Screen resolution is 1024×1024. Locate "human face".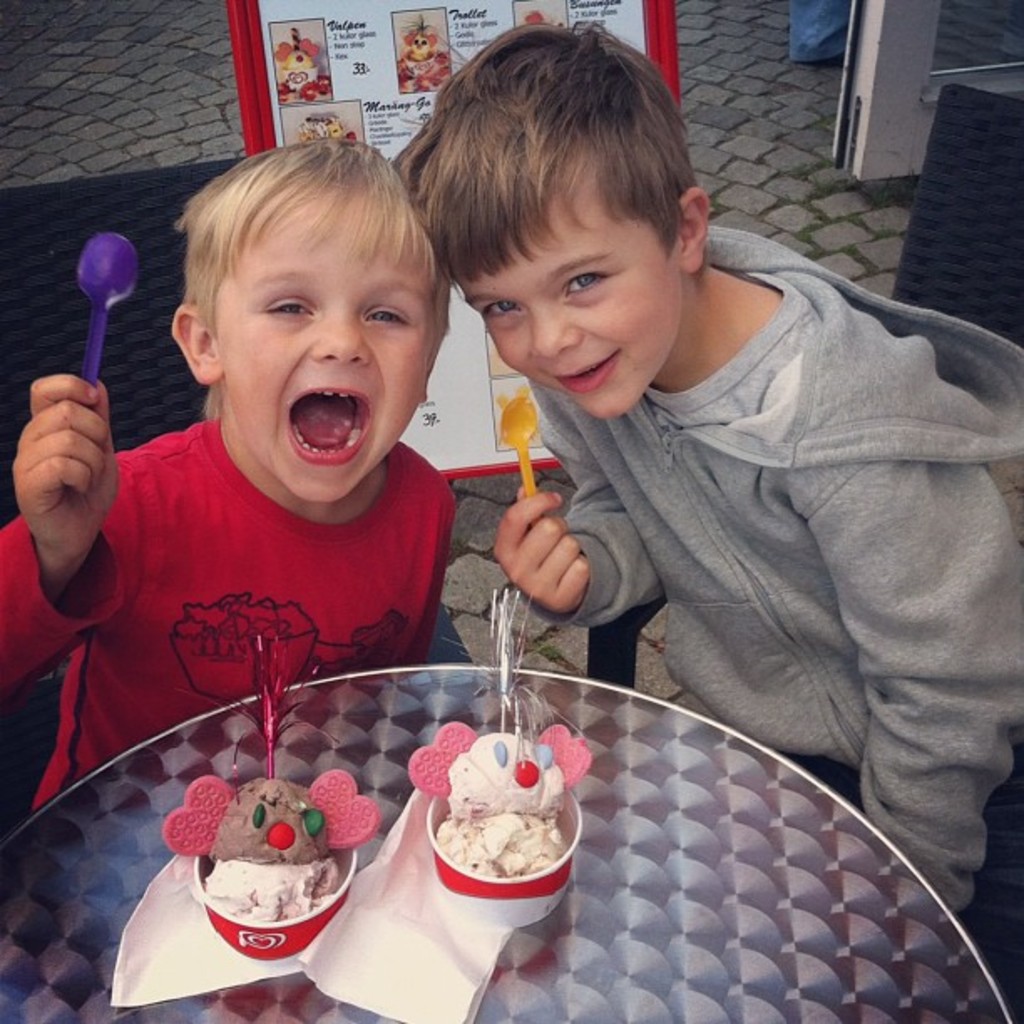
rect(465, 159, 681, 412).
